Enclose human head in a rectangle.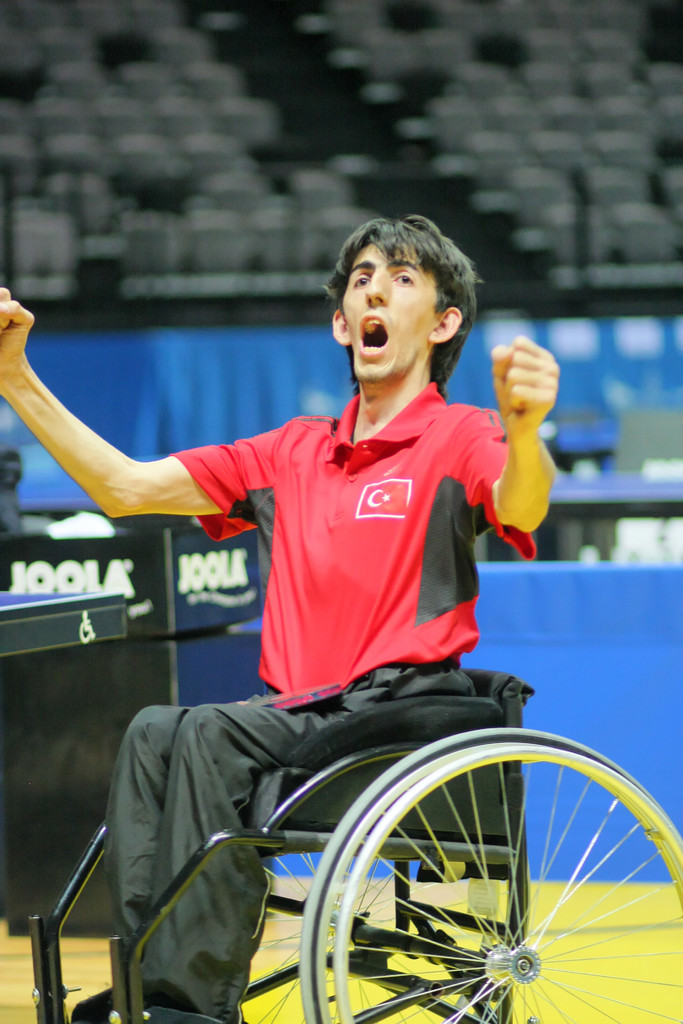
pyautogui.locateOnScreen(327, 211, 481, 383).
